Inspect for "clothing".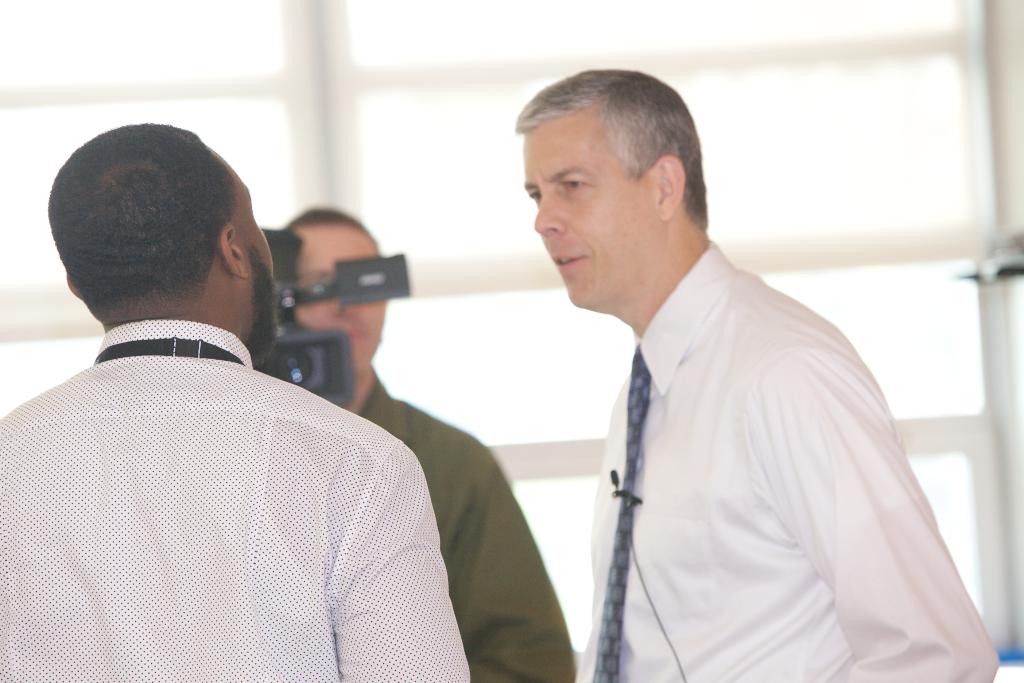
Inspection: pyautogui.locateOnScreen(11, 257, 455, 682).
